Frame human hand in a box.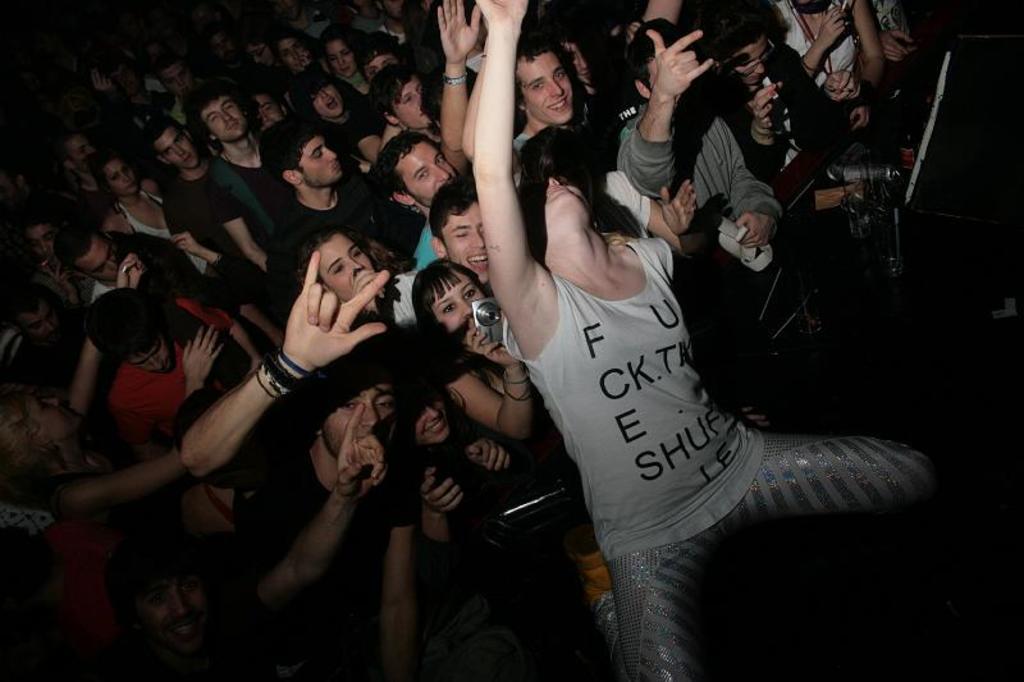
<box>735,210,774,247</box>.
